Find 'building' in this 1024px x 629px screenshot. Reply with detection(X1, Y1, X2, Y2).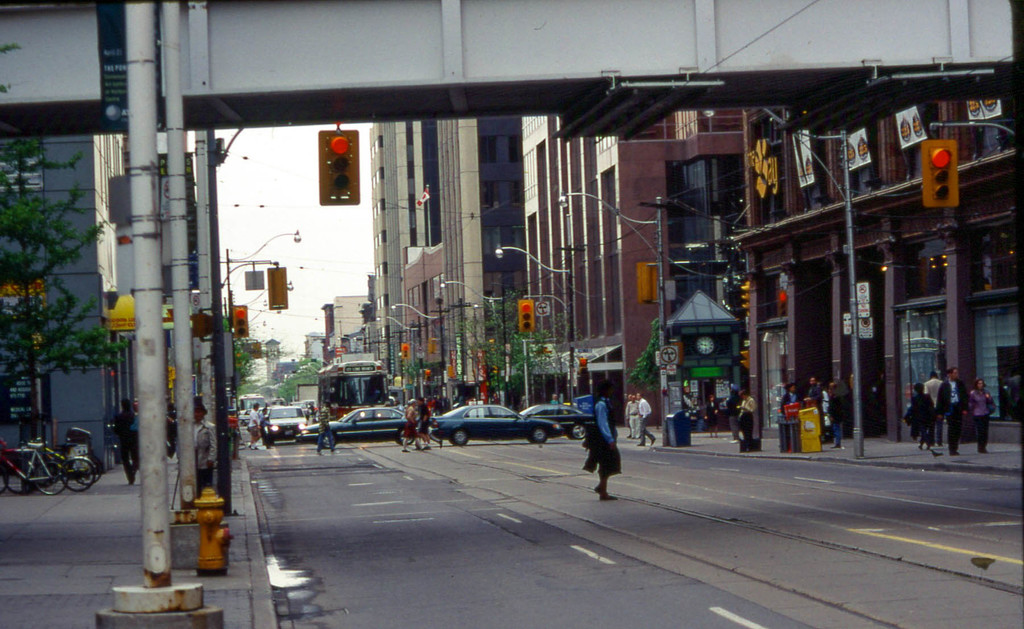
detection(0, 133, 136, 470).
